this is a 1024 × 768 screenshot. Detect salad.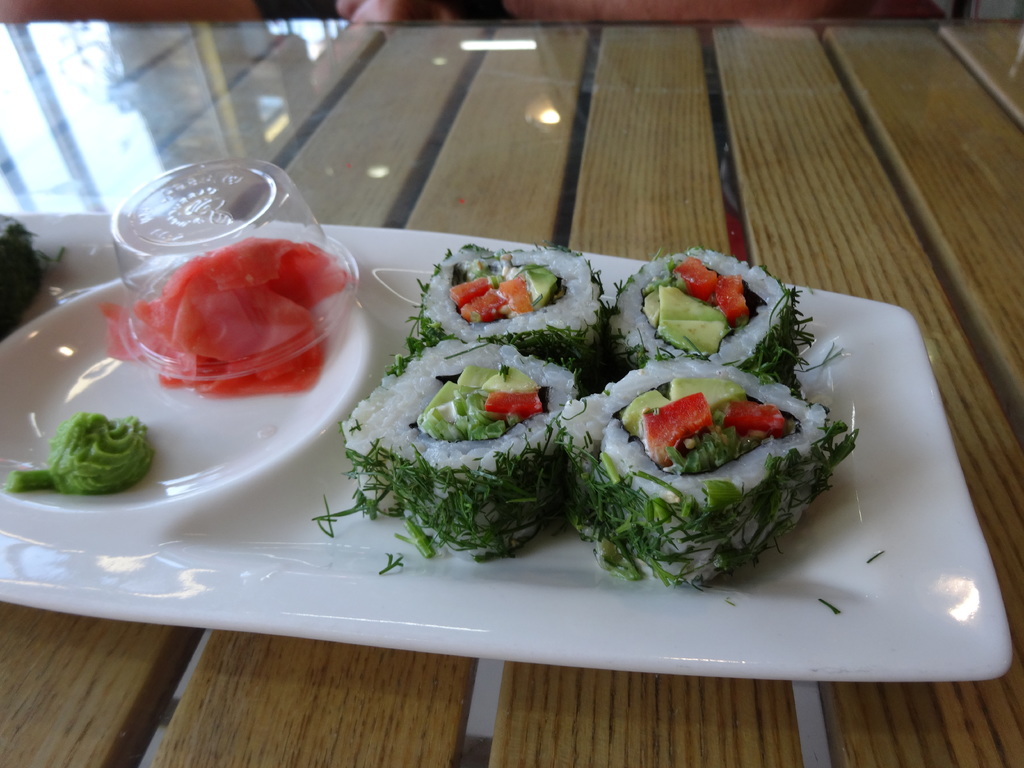
rect(634, 245, 764, 368).
